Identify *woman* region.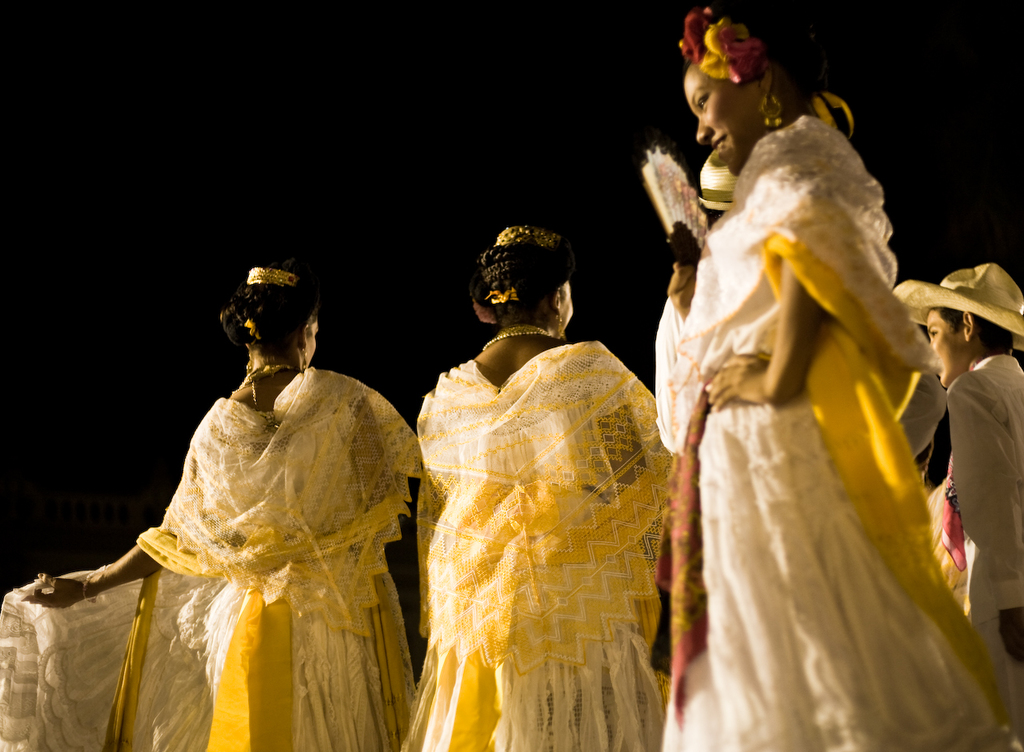
Region: bbox=[0, 264, 427, 751].
